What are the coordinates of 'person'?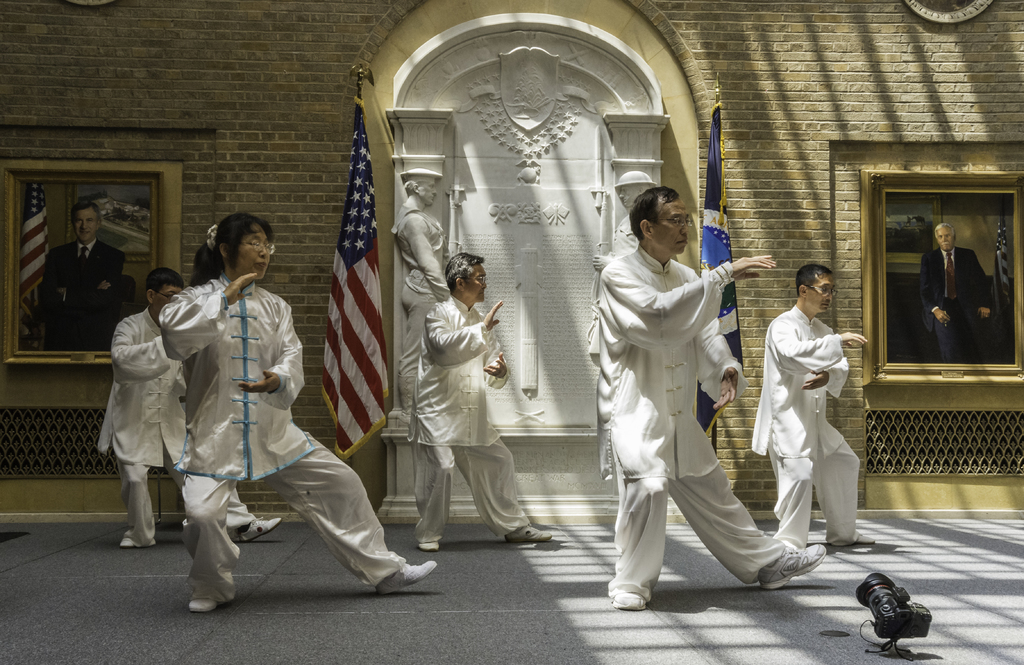
l=403, t=251, r=558, b=552.
